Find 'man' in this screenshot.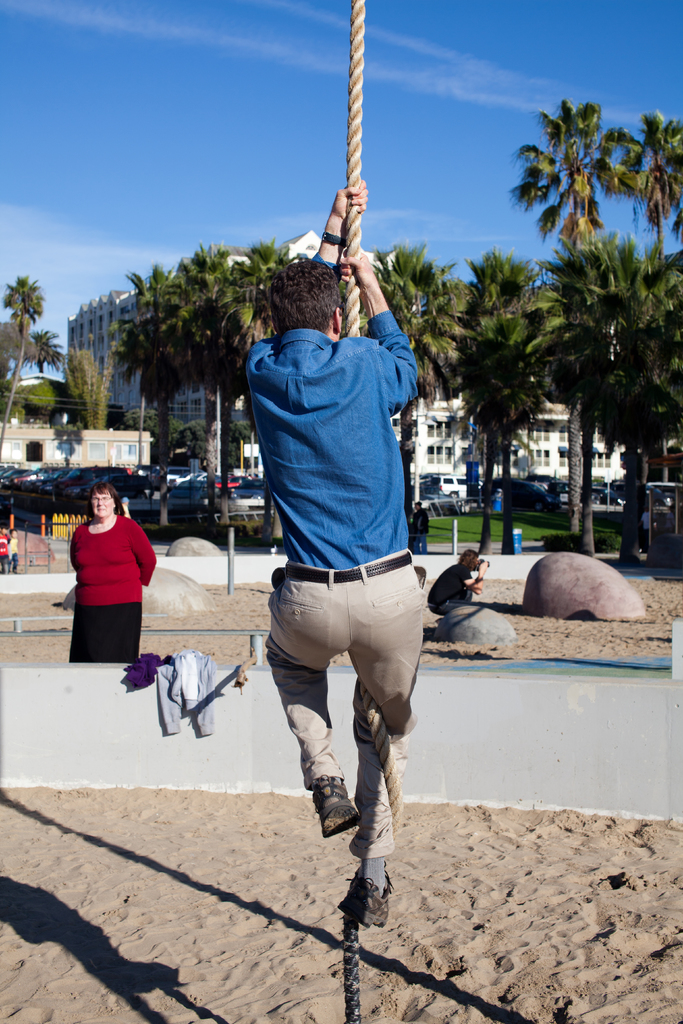
The bounding box for 'man' is [233,194,439,988].
